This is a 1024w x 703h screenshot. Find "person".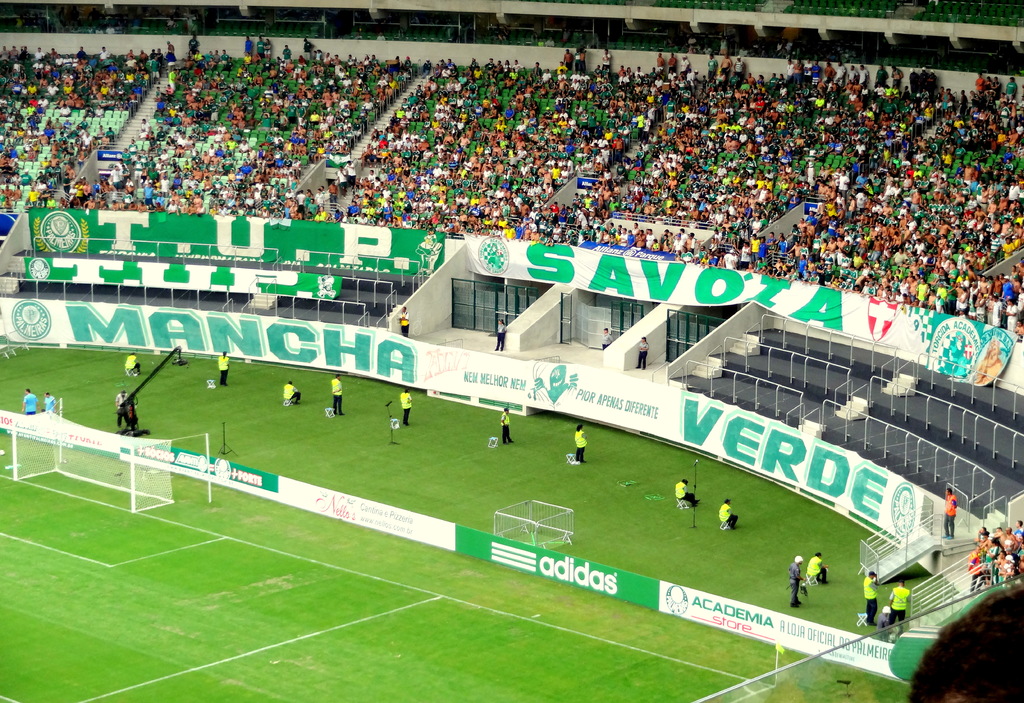
Bounding box: [571, 424, 593, 463].
